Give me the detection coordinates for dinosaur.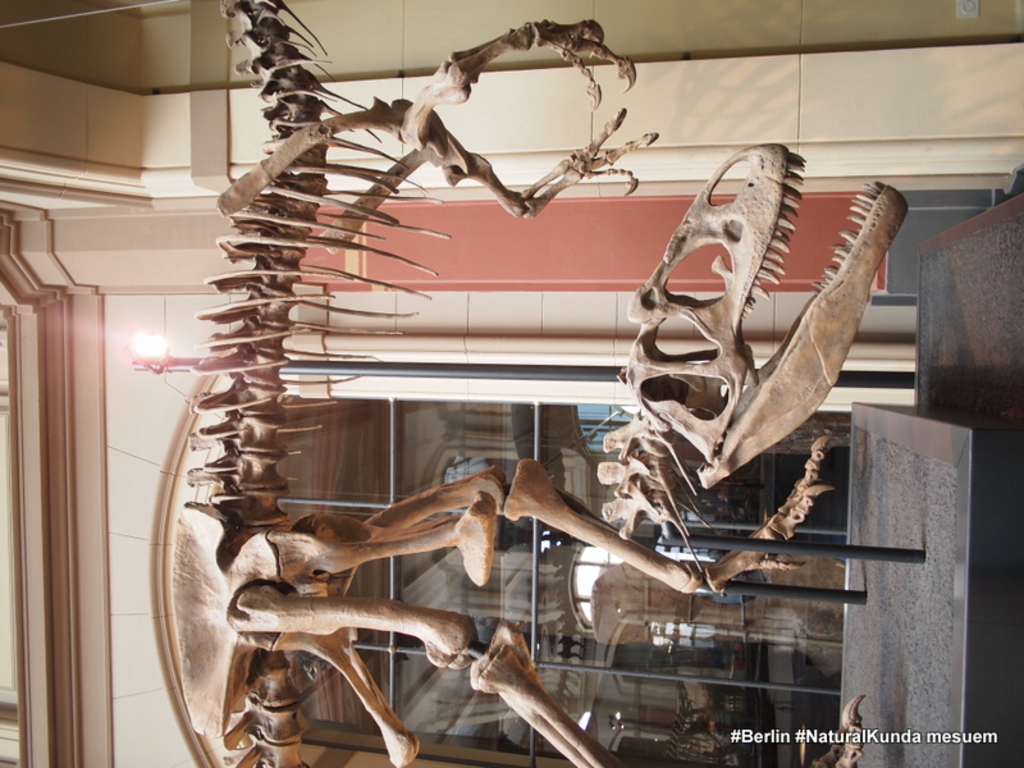
l=184, t=0, r=869, b=767.
